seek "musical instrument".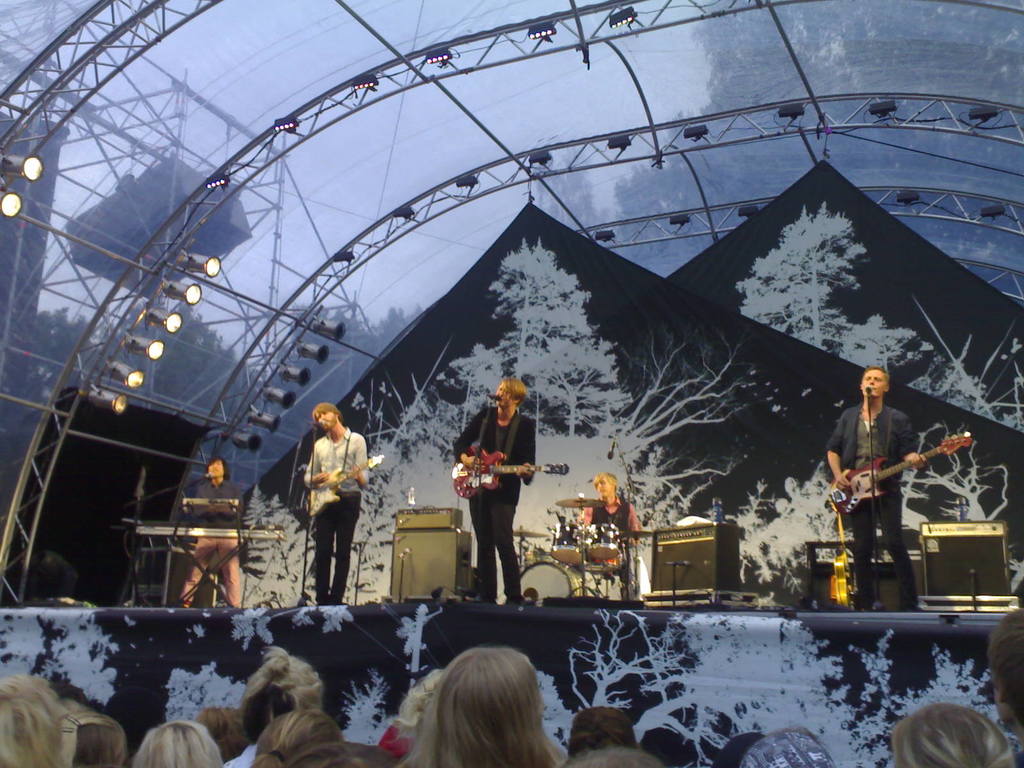
region(830, 431, 981, 513).
